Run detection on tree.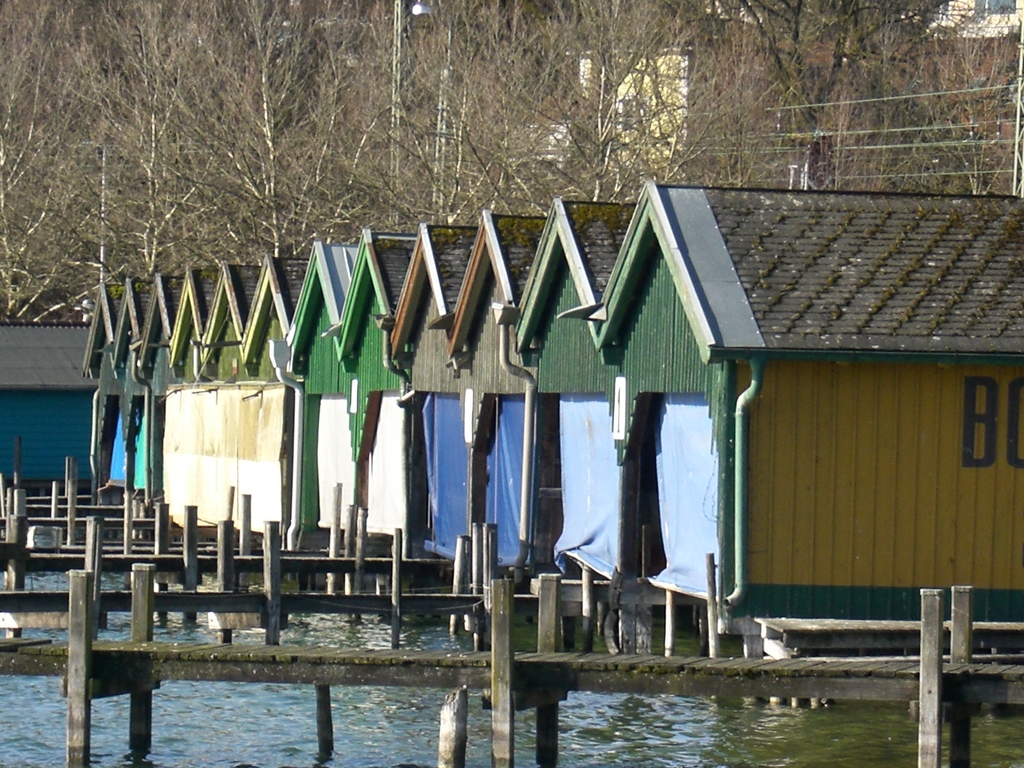
Result: crop(735, 0, 937, 202).
